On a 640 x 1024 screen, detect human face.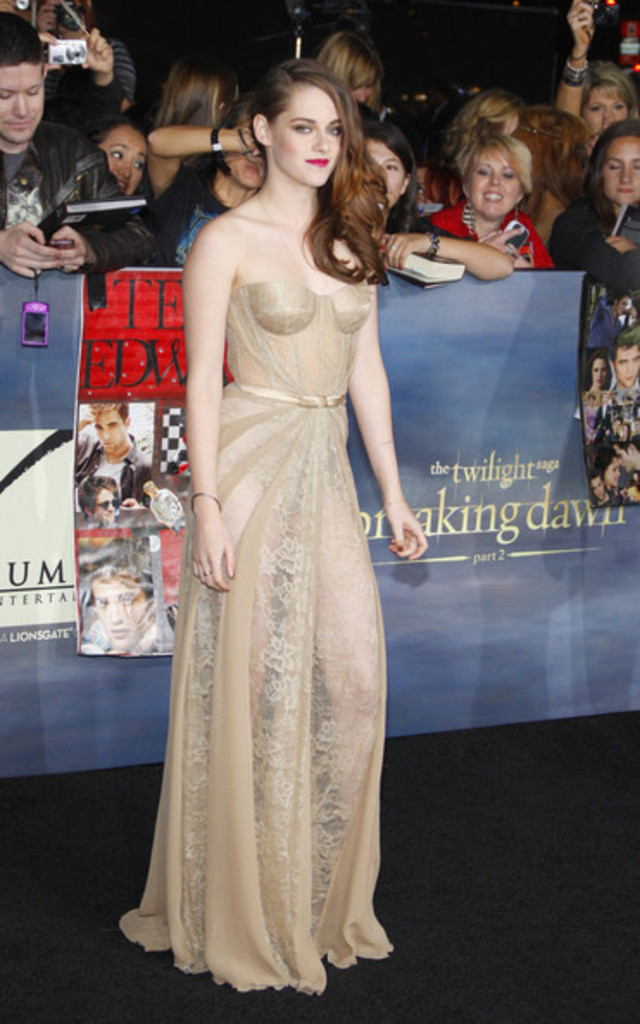
[471, 140, 528, 226].
